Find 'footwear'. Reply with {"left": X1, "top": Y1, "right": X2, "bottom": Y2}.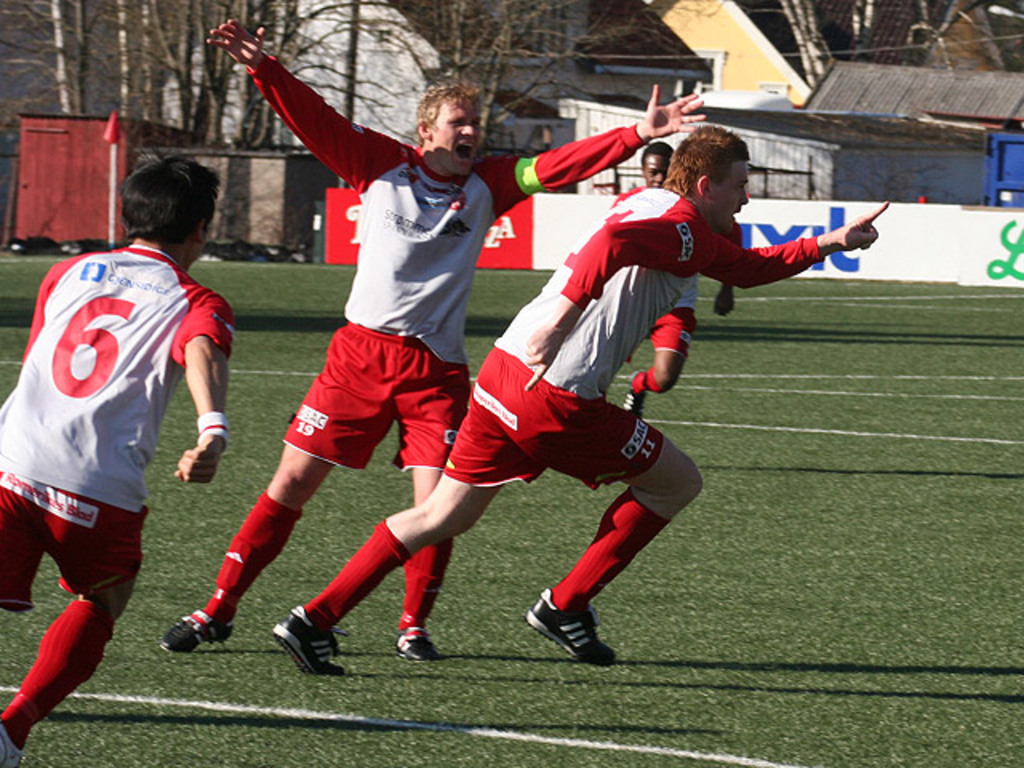
{"left": 387, "top": 632, "right": 440, "bottom": 662}.
